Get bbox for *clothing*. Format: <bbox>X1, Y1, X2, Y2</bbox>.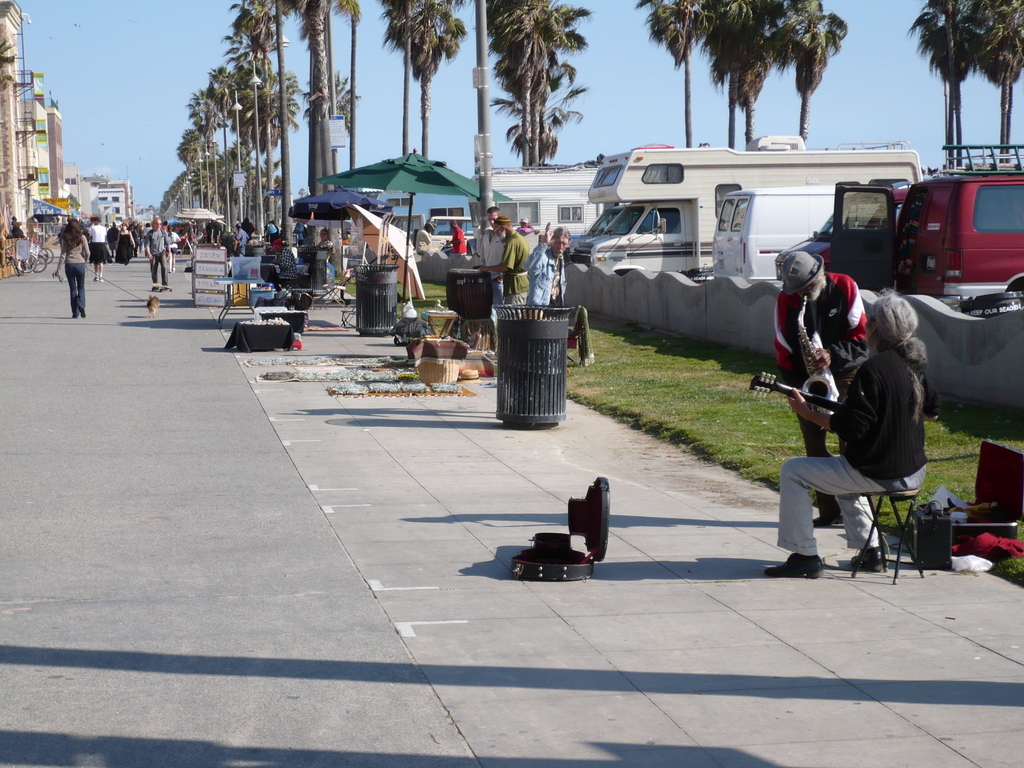
<bbox>492, 234, 509, 287</bbox>.
